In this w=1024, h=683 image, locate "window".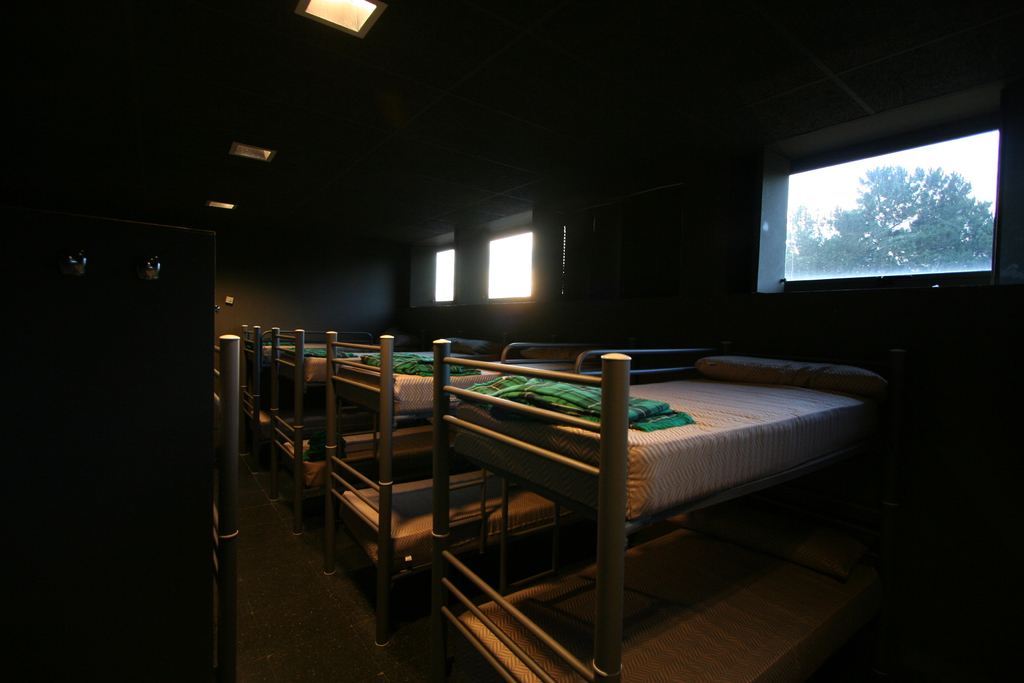
Bounding box: (left=472, top=217, right=531, bottom=308).
